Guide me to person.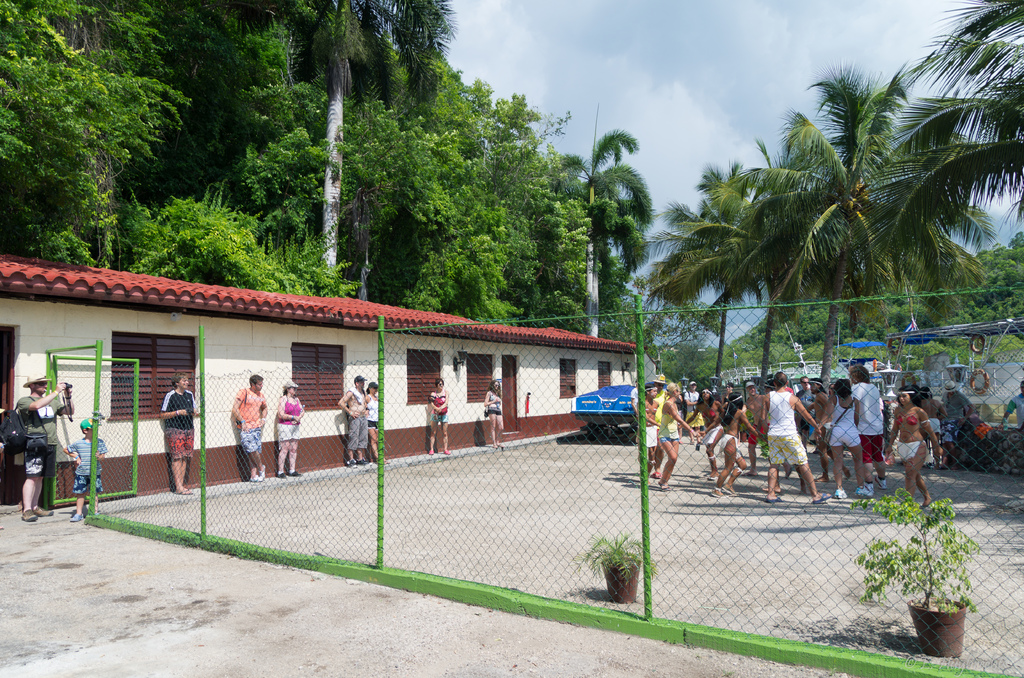
Guidance: bbox(424, 378, 454, 456).
